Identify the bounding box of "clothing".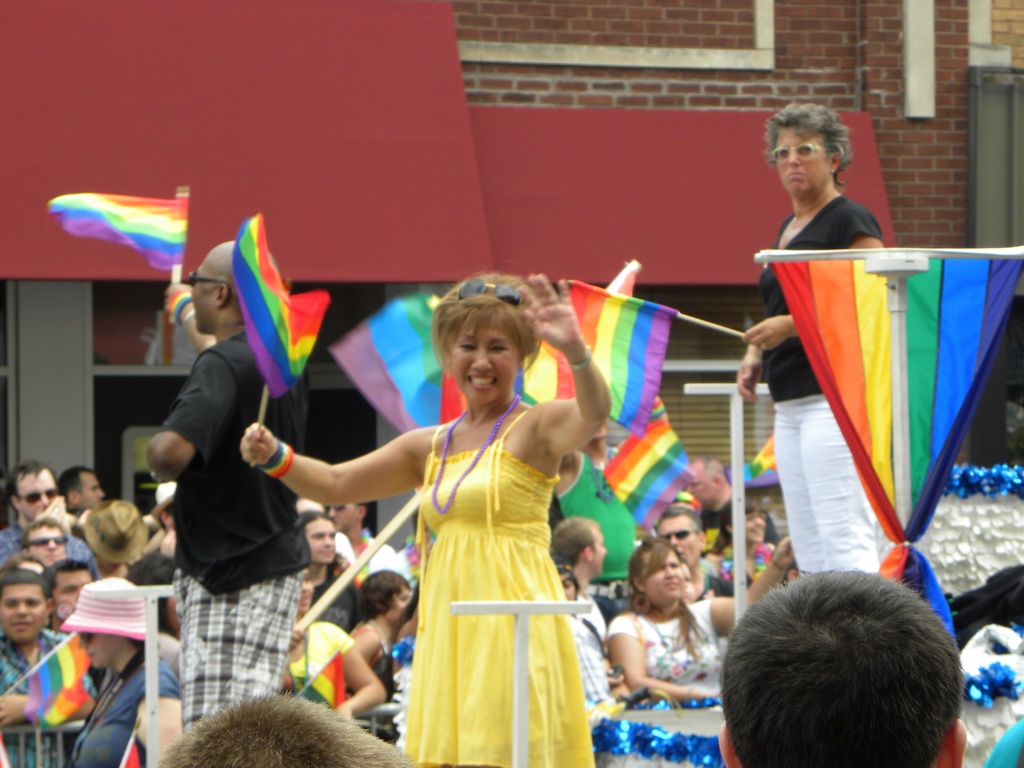
bbox=[290, 618, 356, 712].
